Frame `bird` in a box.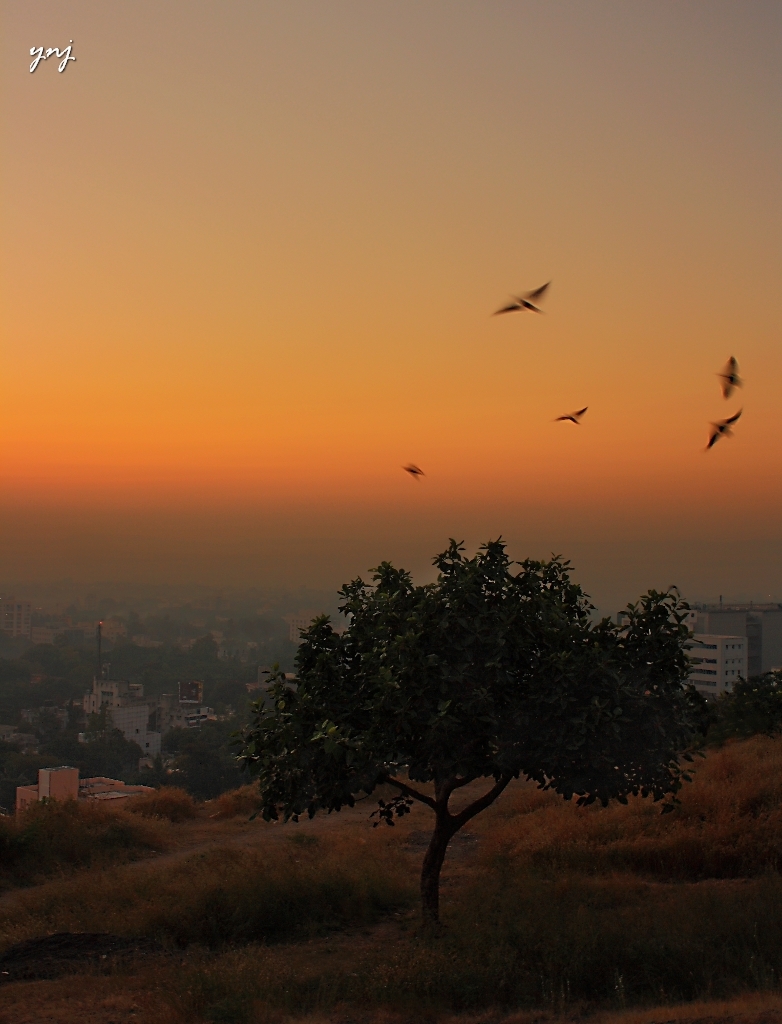
(x1=495, y1=274, x2=549, y2=313).
